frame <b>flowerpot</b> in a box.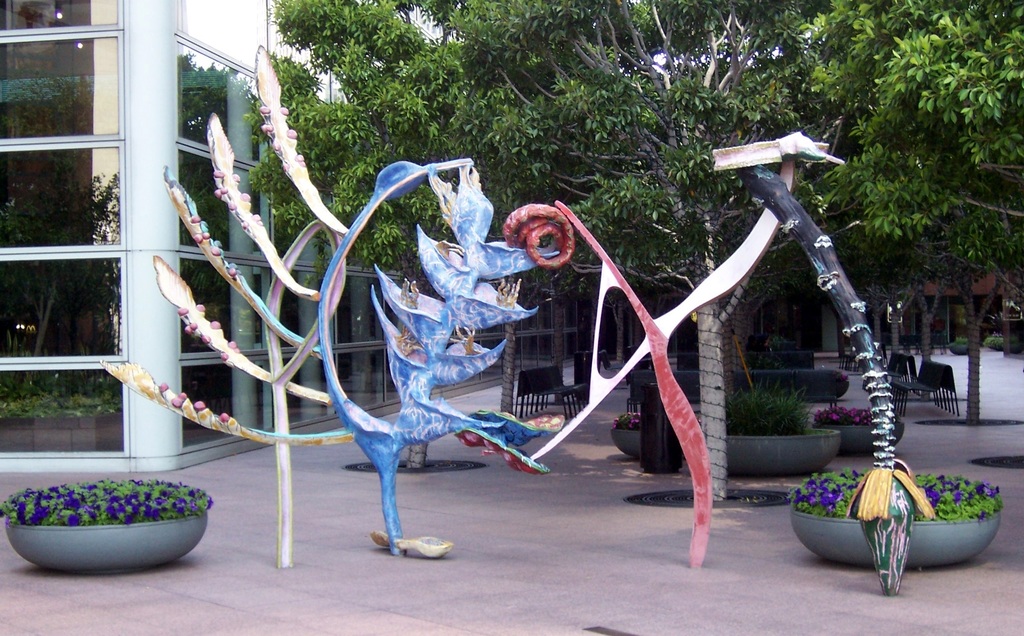
[820,425,904,459].
